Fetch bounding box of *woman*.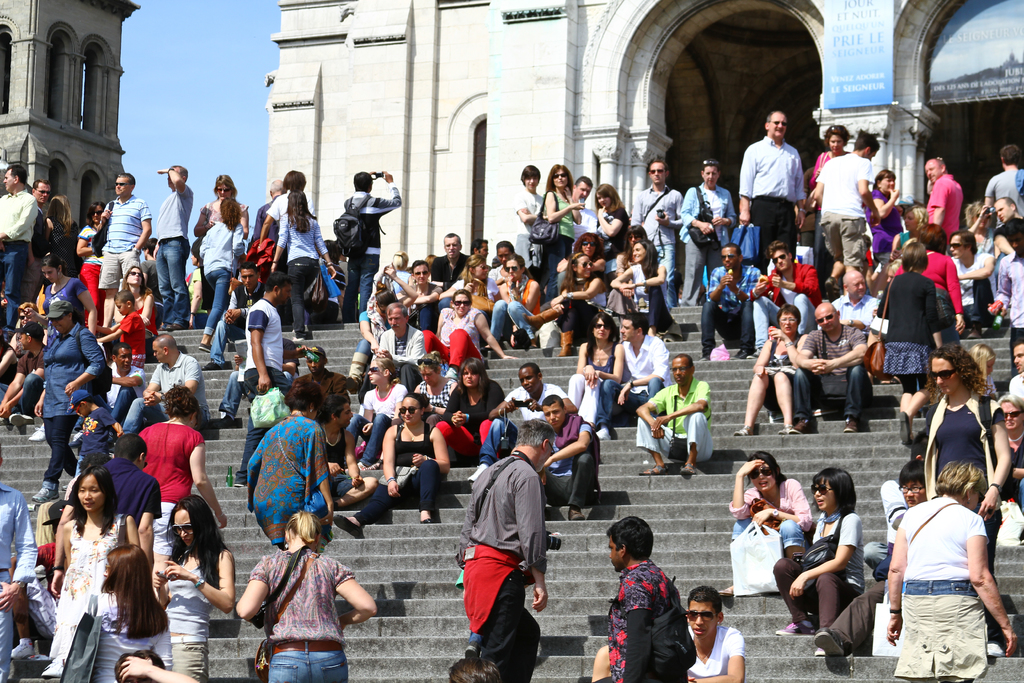
Bbox: 568, 312, 630, 433.
